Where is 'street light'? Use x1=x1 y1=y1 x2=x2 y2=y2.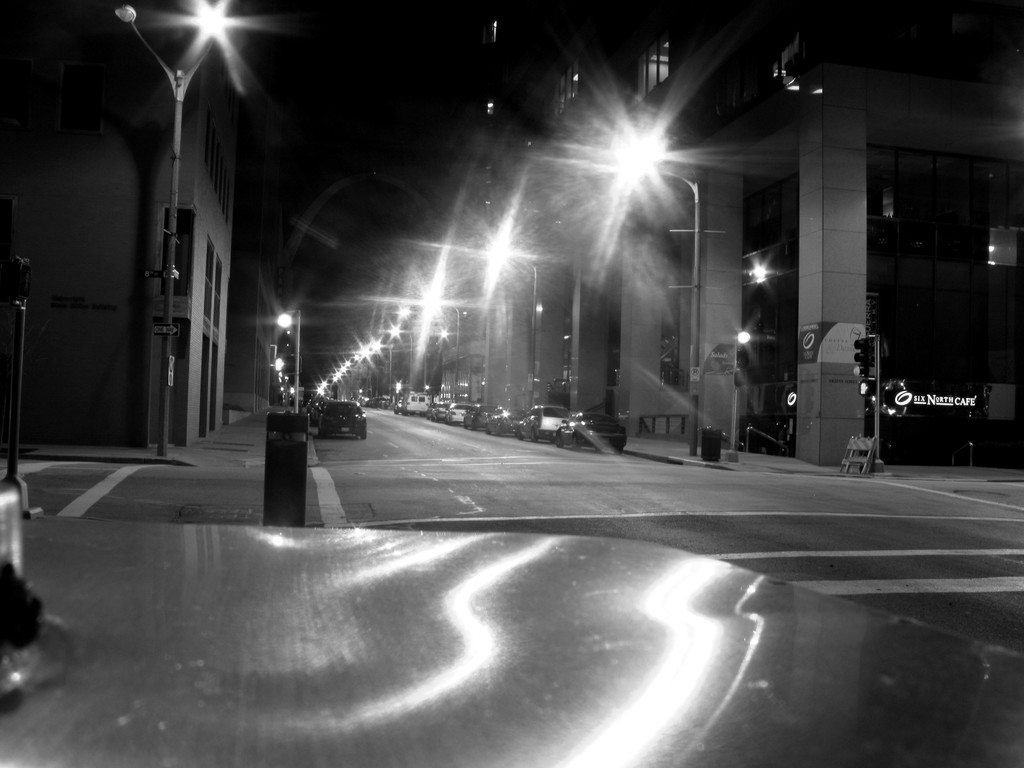
x1=116 y1=0 x2=236 y2=460.
